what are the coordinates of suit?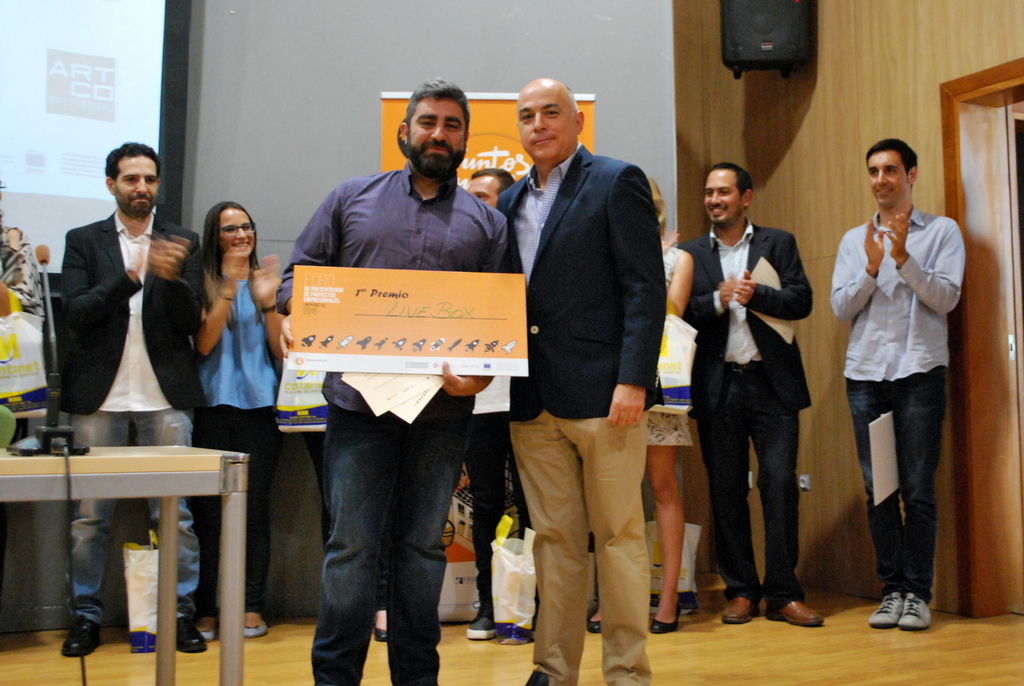
crop(493, 142, 671, 685).
